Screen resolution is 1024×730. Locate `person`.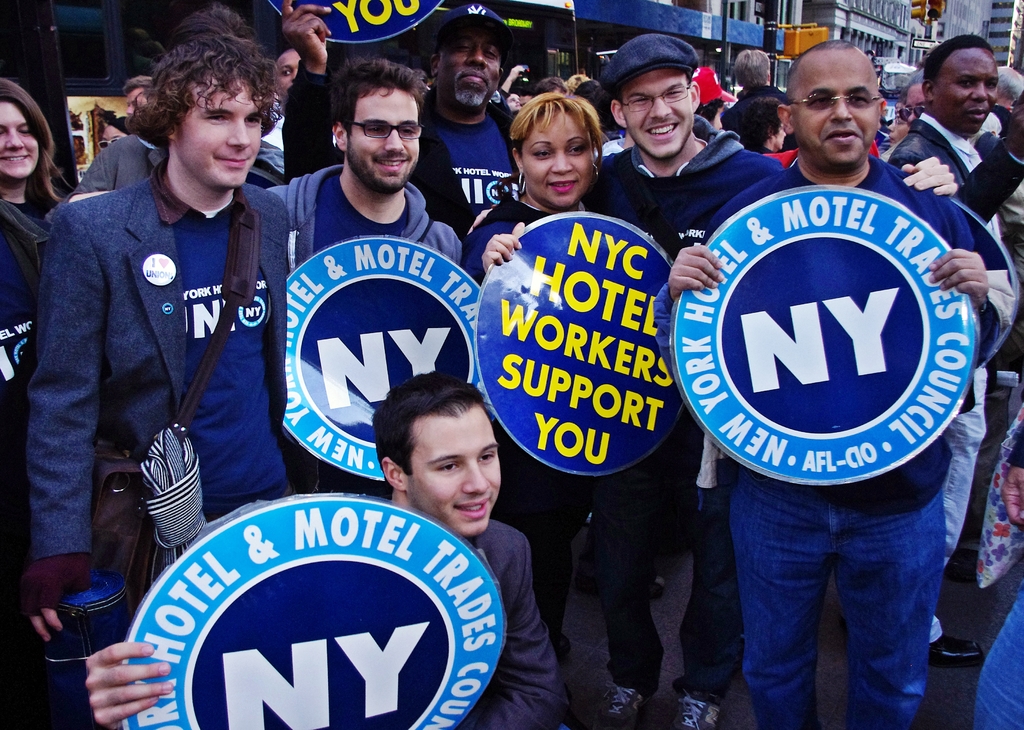
rect(462, 84, 622, 715).
